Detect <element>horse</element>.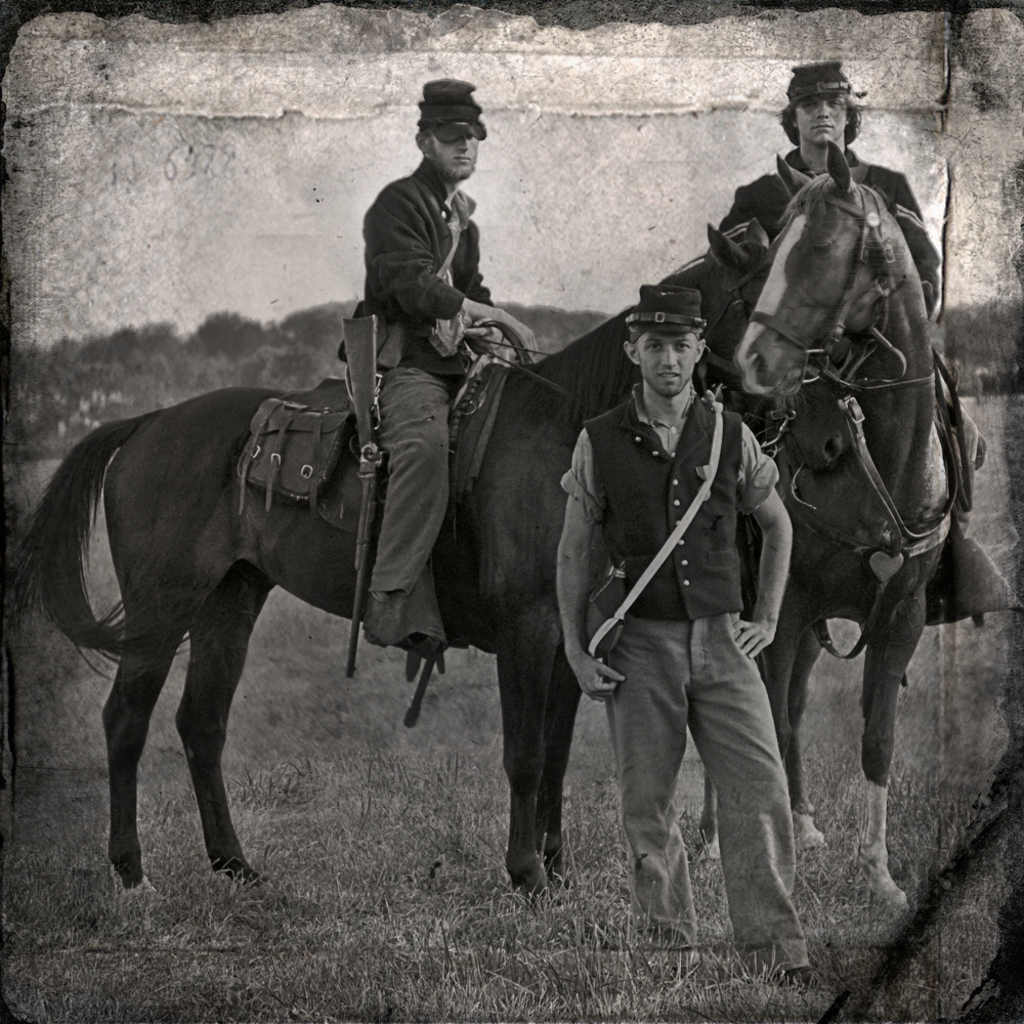
Detected at [x1=733, y1=145, x2=1019, y2=909].
